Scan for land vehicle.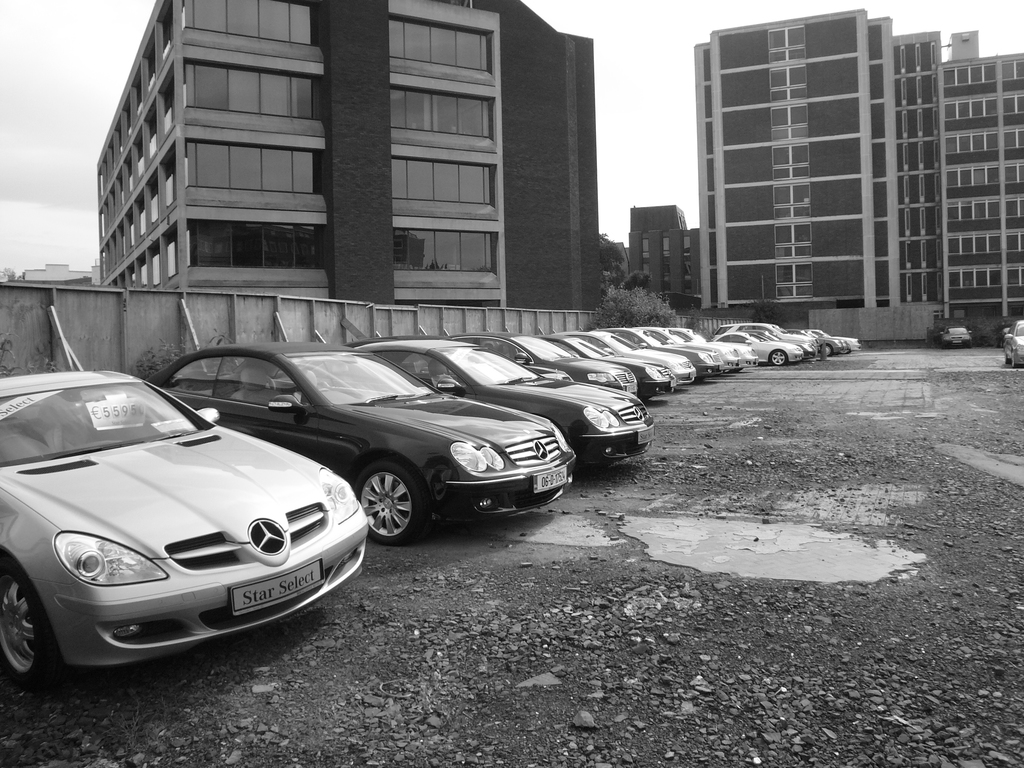
Scan result: rect(0, 369, 376, 685).
